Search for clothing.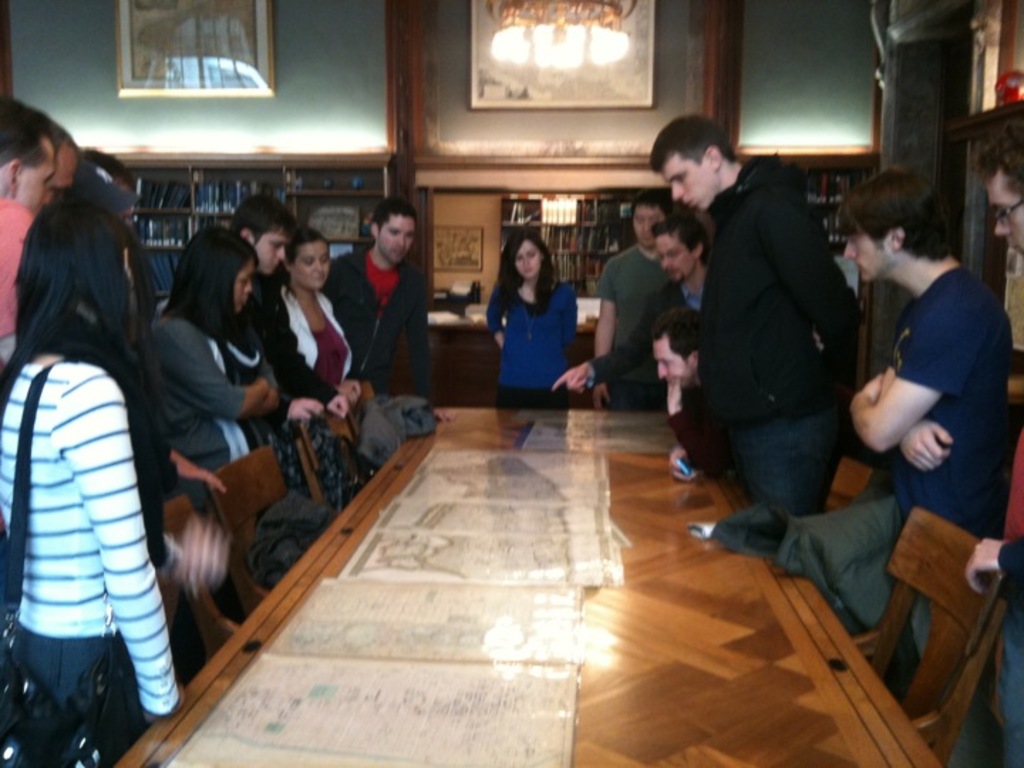
Found at box=[486, 256, 585, 397].
